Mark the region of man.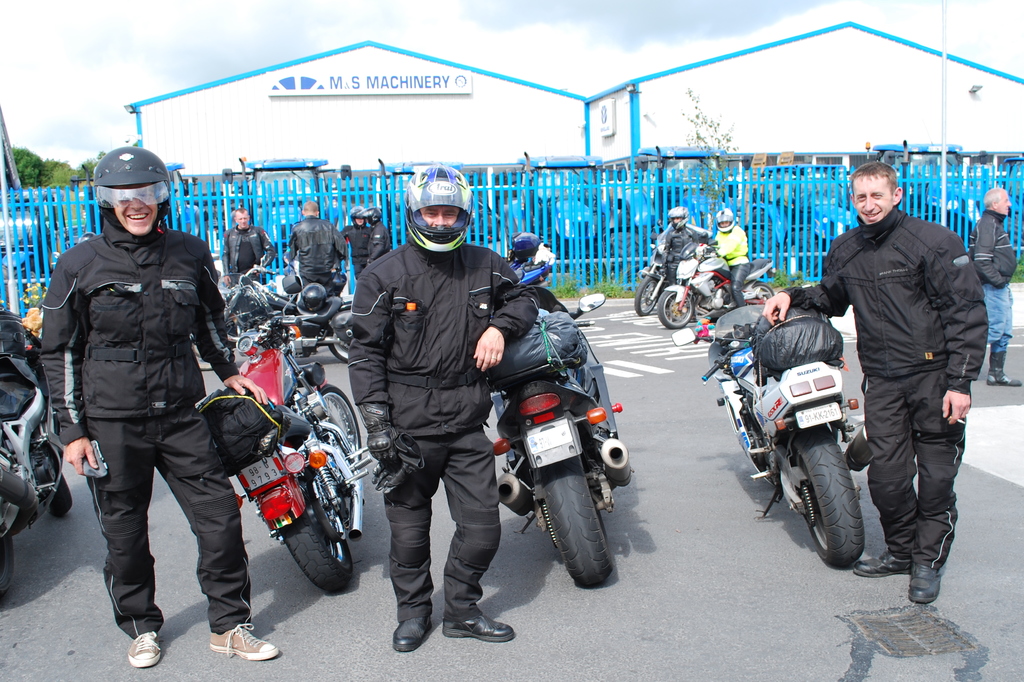
Region: left=221, top=207, right=276, bottom=288.
